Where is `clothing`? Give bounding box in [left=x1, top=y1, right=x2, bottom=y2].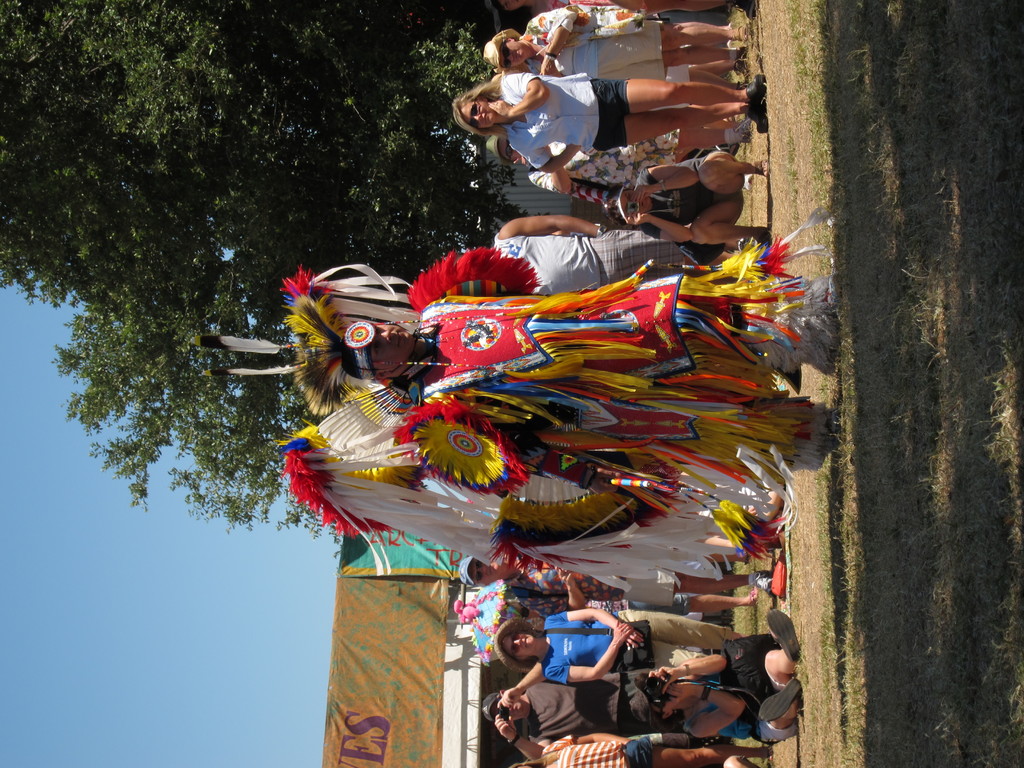
[left=535, top=729, right=625, bottom=767].
